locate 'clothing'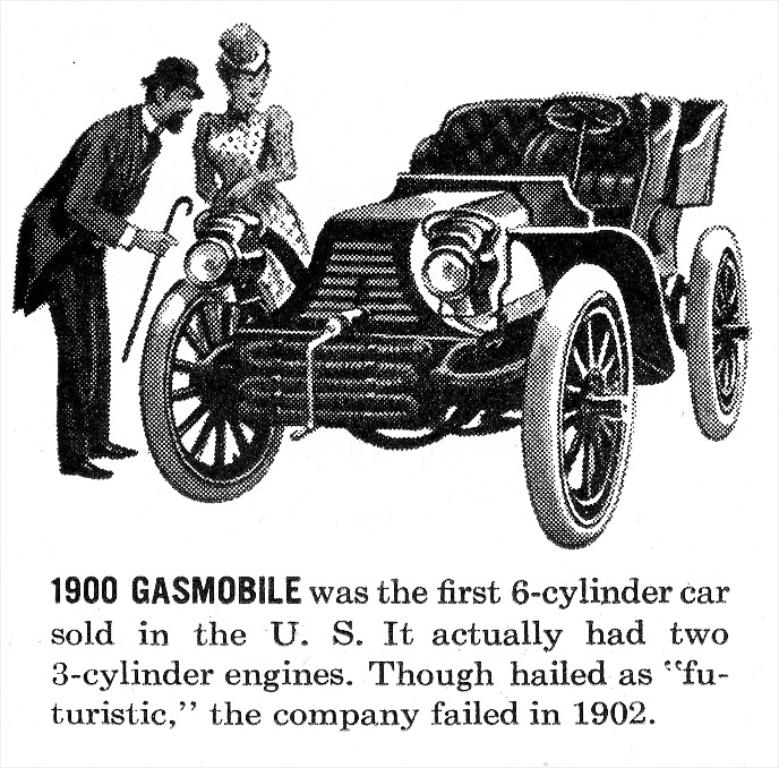
bbox=(191, 99, 309, 302)
